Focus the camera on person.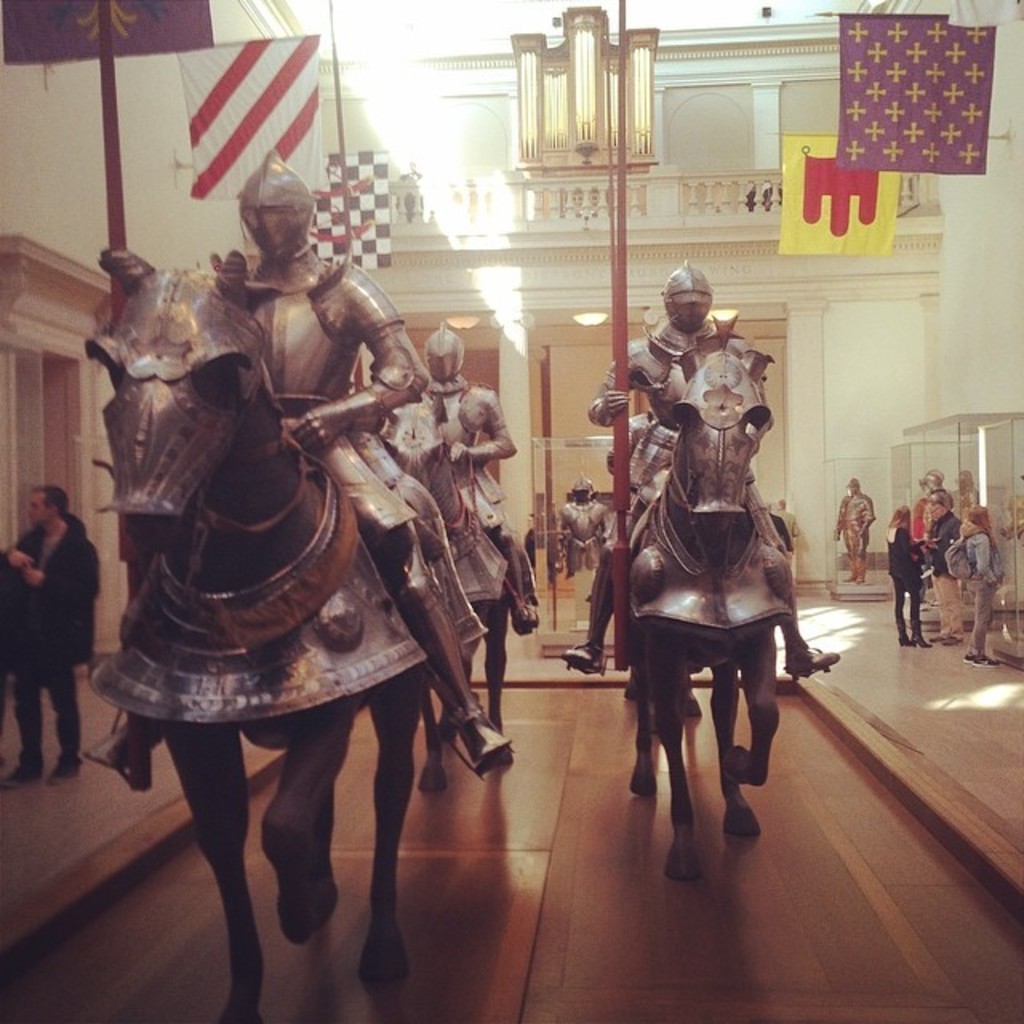
Focus region: <box>82,146,515,776</box>.
